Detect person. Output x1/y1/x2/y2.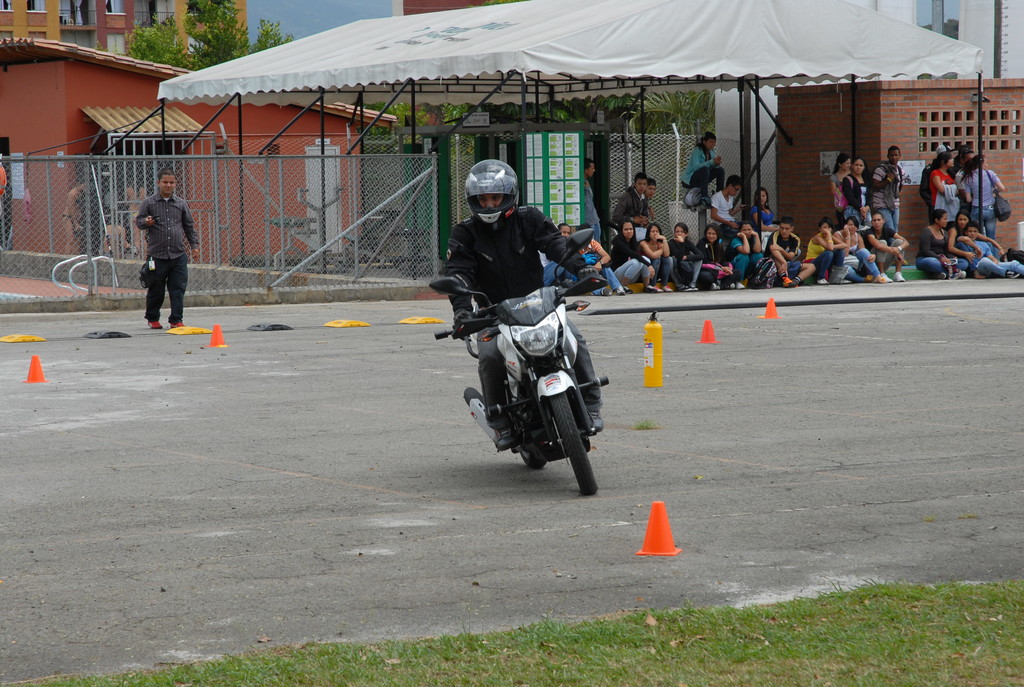
839/220/875/280.
